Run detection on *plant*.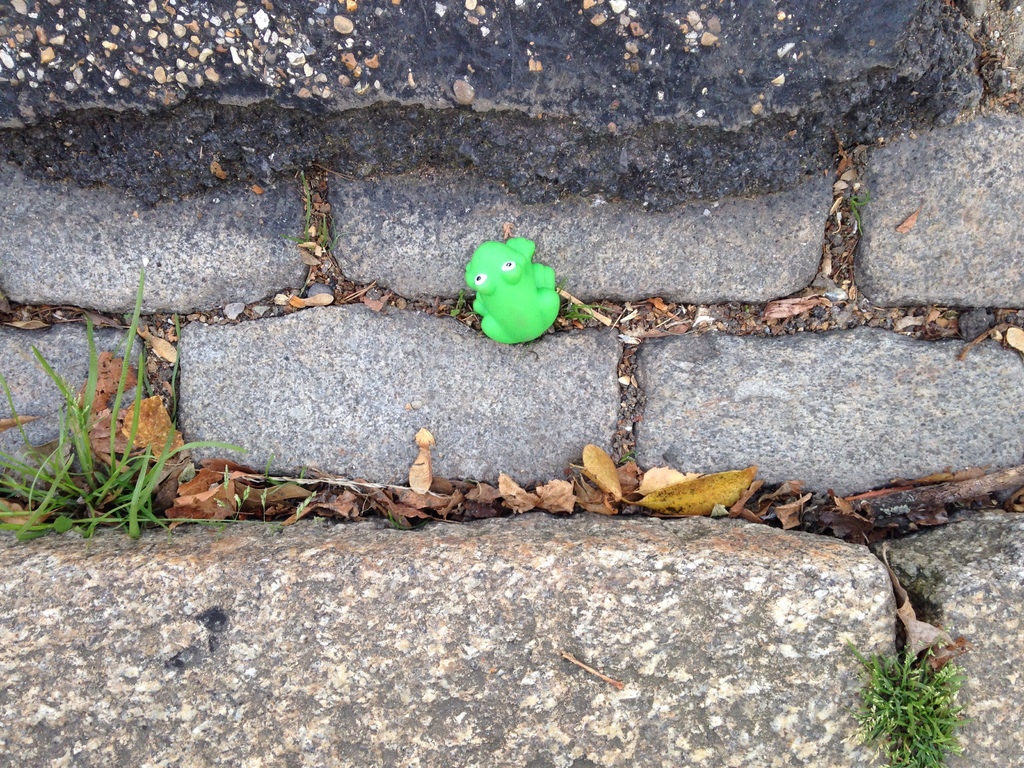
Result: (left=448, top=287, right=465, bottom=315).
